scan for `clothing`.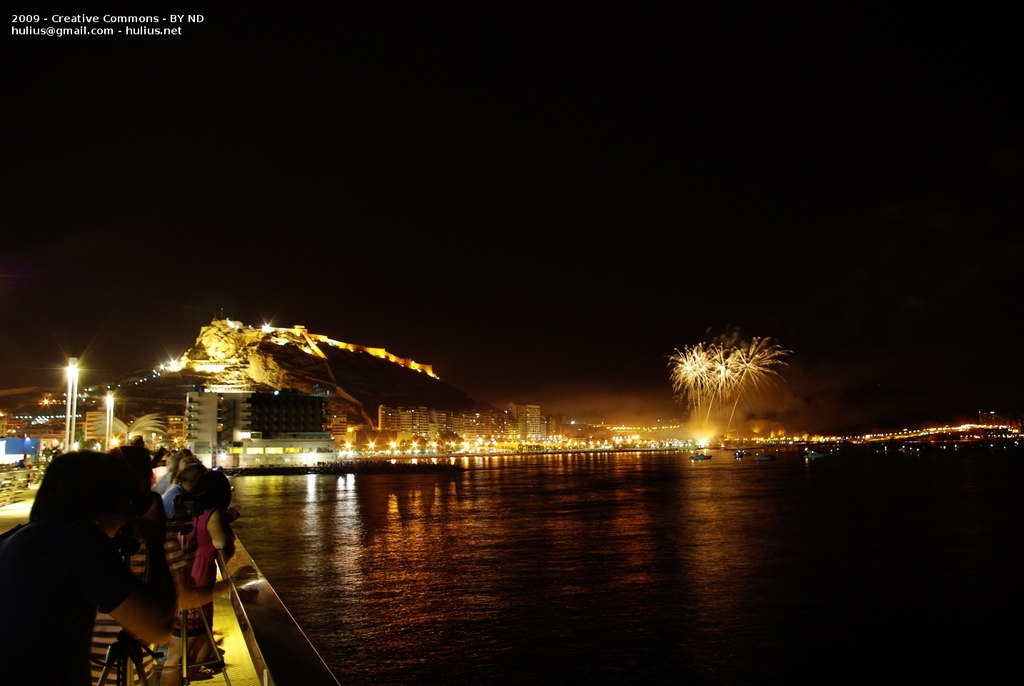
Scan result: l=191, t=502, r=234, b=587.
